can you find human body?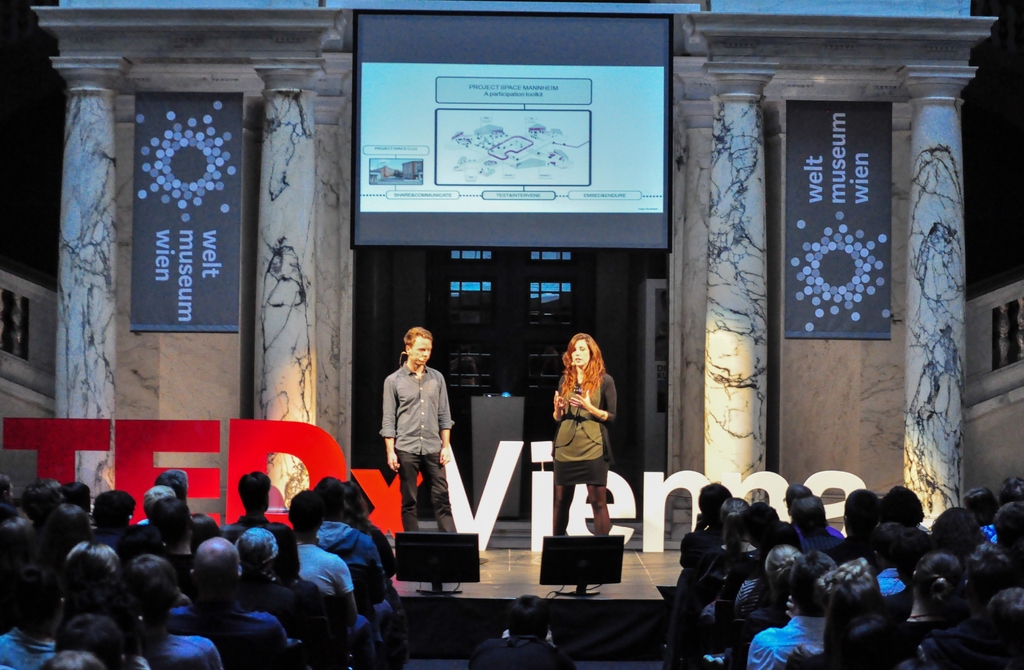
Yes, bounding box: x1=239, y1=529, x2=319, y2=650.
